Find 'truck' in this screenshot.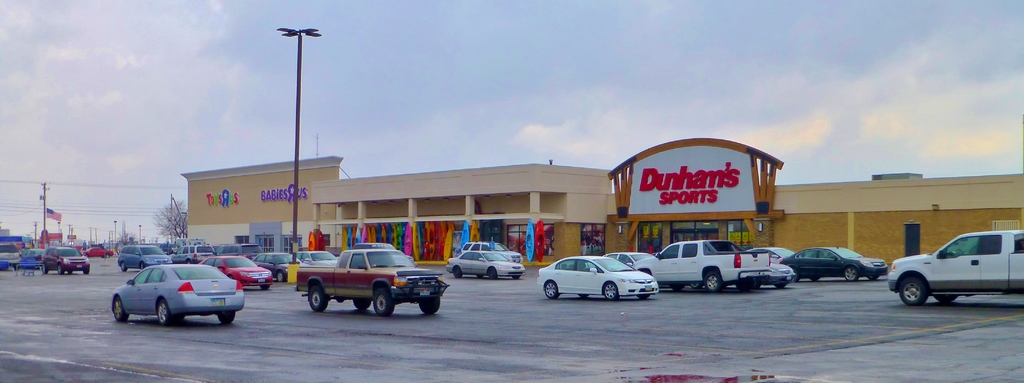
The bounding box for 'truck' is locate(886, 231, 1023, 308).
